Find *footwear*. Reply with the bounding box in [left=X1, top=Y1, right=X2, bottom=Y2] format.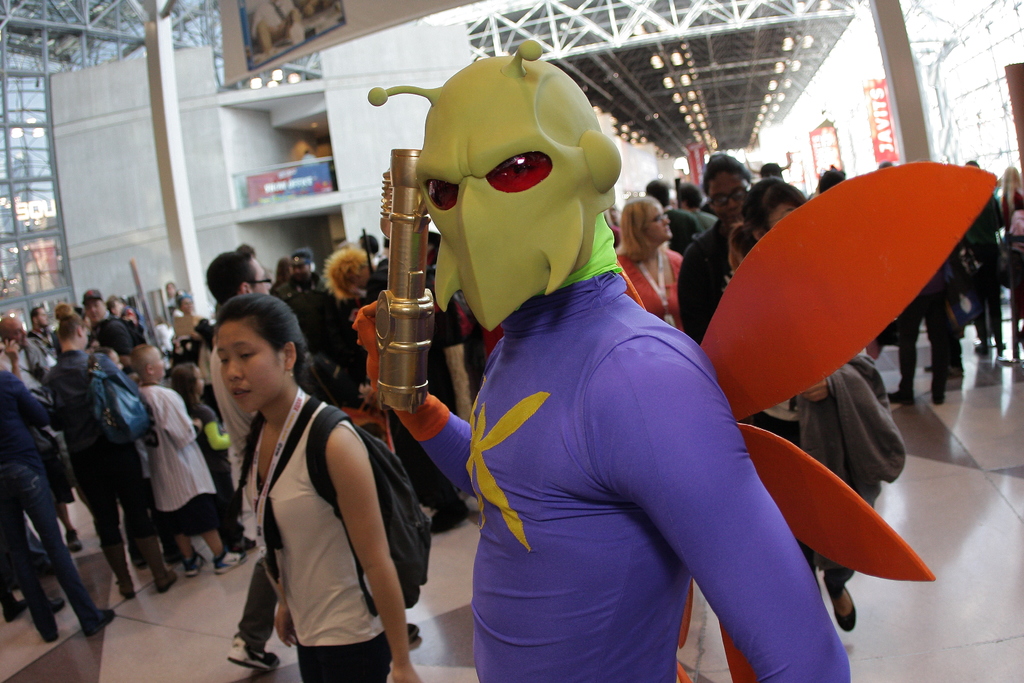
[left=931, top=394, right=948, bottom=406].
